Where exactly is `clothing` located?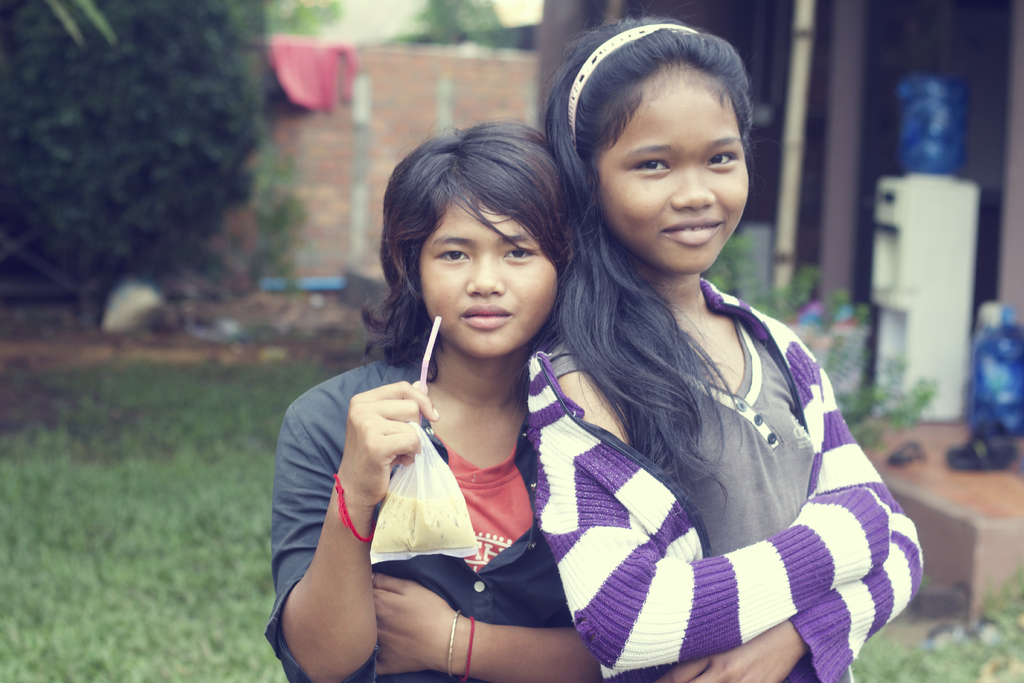
Its bounding box is [262,354,575,682].
